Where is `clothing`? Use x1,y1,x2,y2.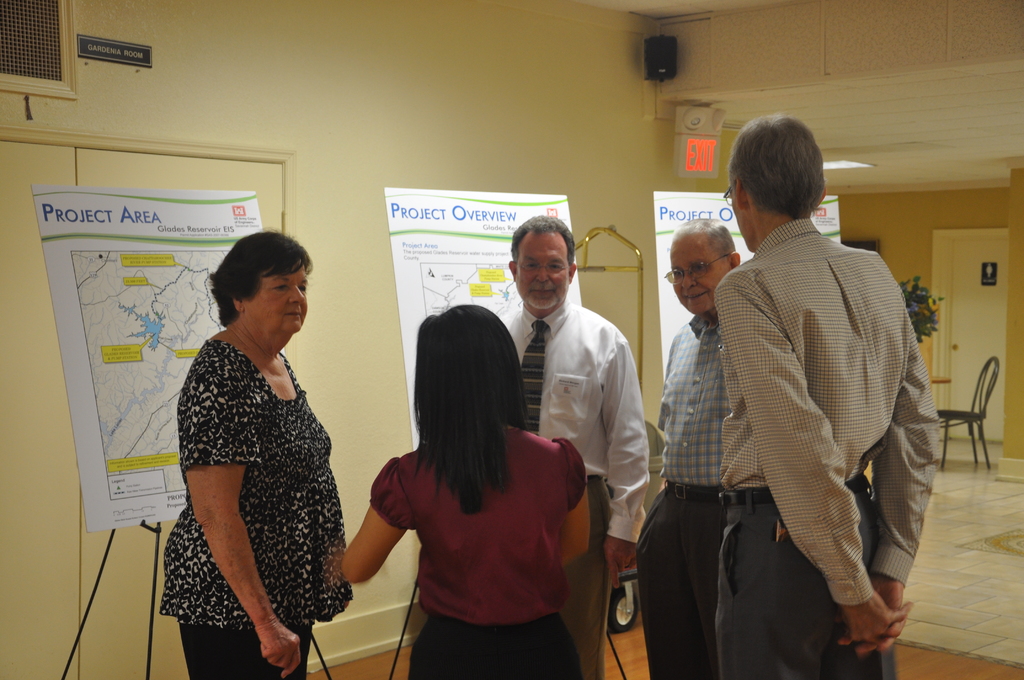
355,437,583,679.
